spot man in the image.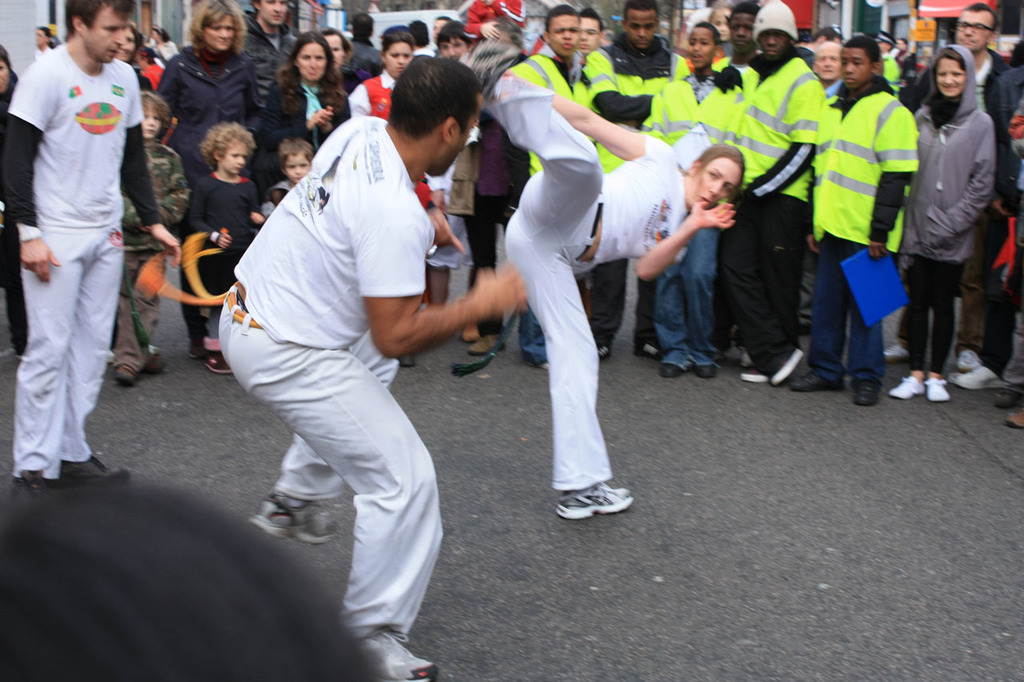
man found at l=710, t=0, r=760, b=369.
